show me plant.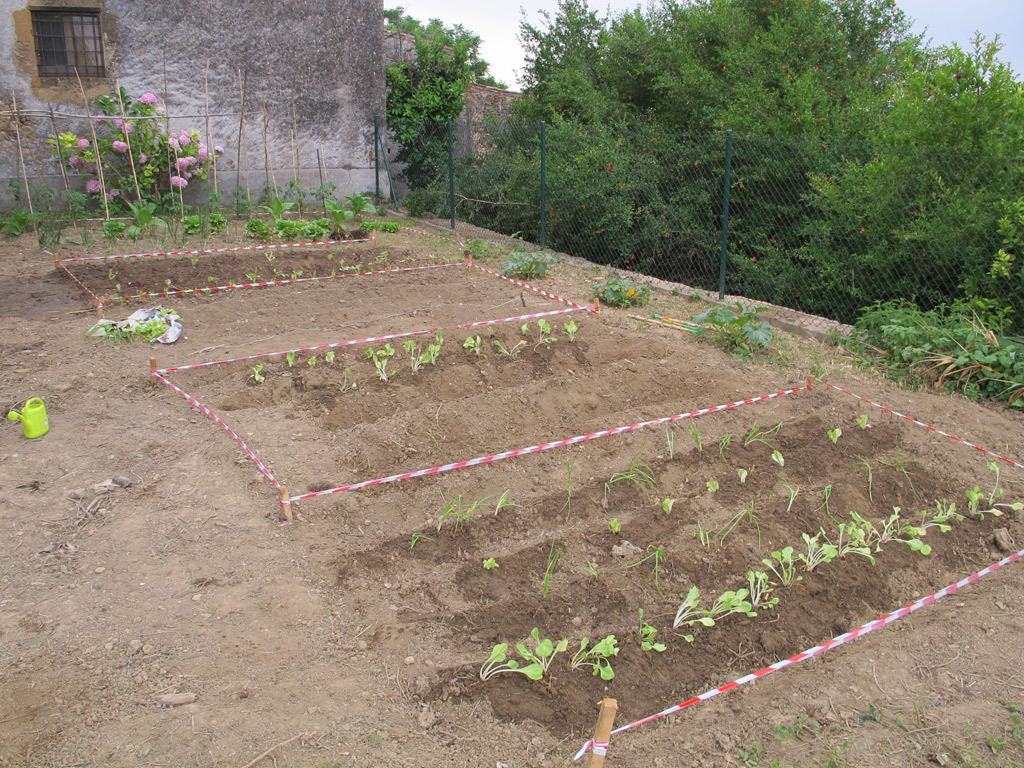
plant is here: select_region(735, 467, 750, 482).
